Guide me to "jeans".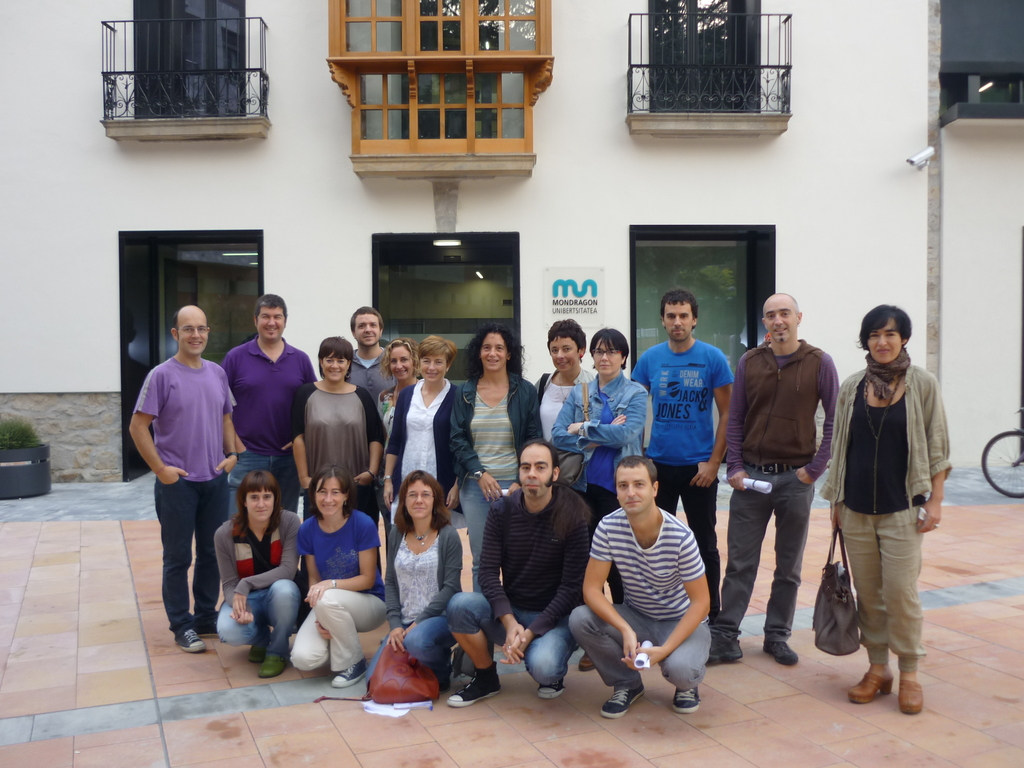
Guidance: region(365, 617, 452, 676).
